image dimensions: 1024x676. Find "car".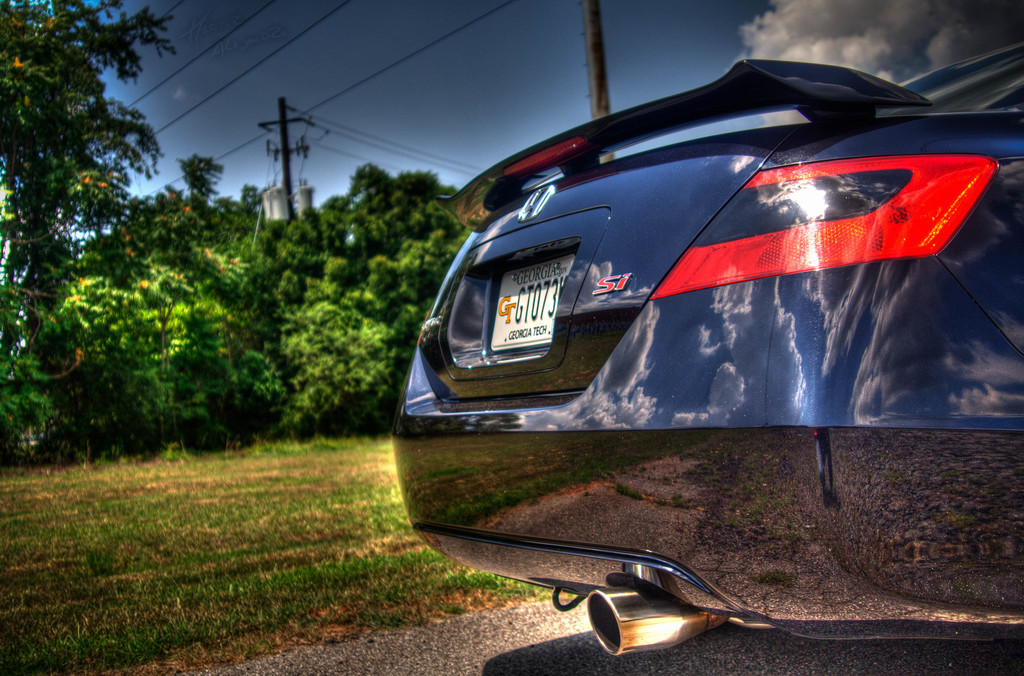
box(390, 38, 1023, 657).
